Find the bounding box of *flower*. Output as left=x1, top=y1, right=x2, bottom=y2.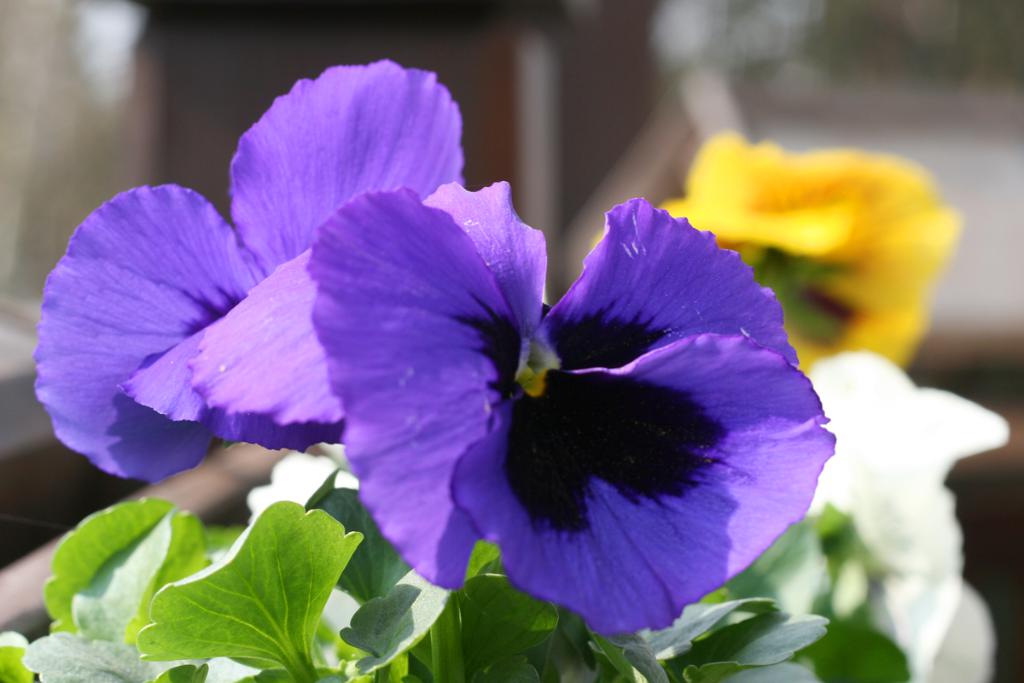
left=750, top=342, right=1008, bottom=682.
